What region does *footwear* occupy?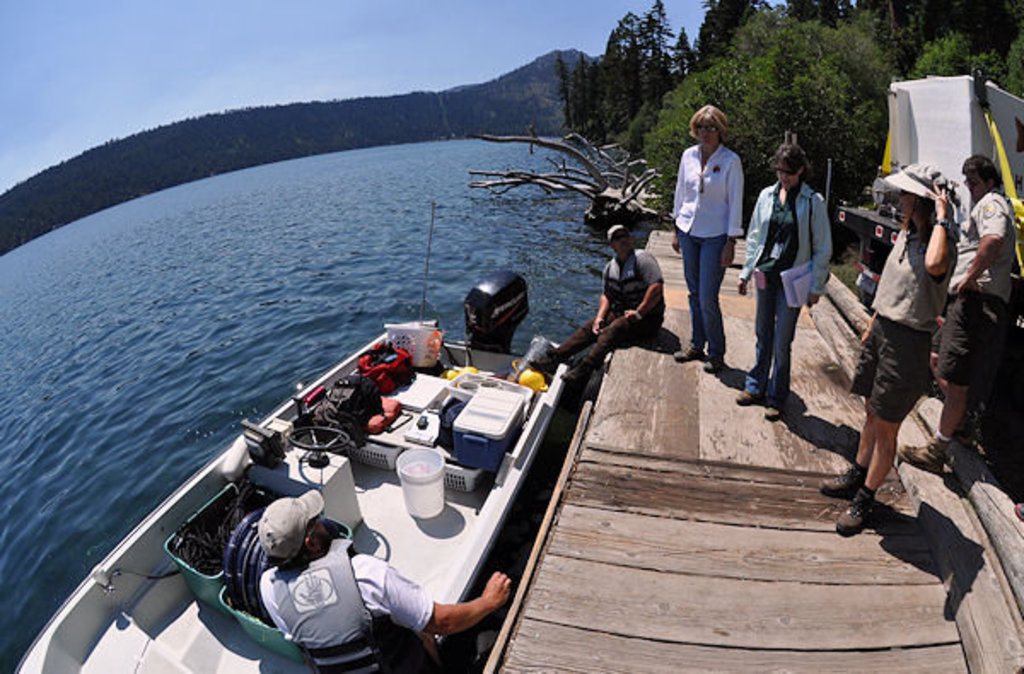
<box>563,362,587,386</box>.
